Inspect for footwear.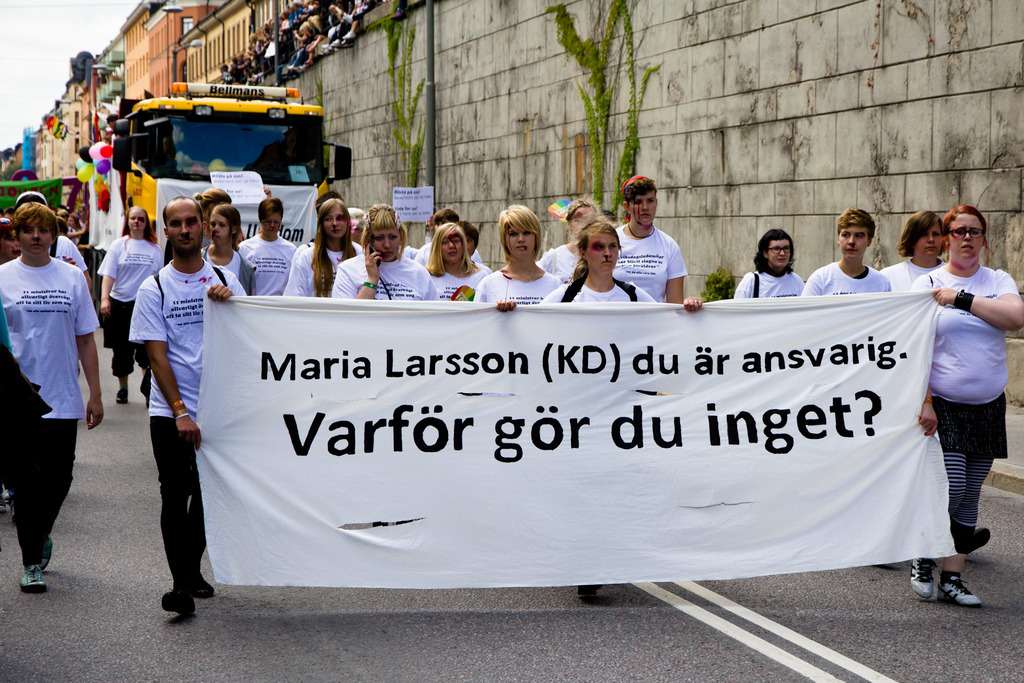
Inspection: [974, 527, 989, 556].
